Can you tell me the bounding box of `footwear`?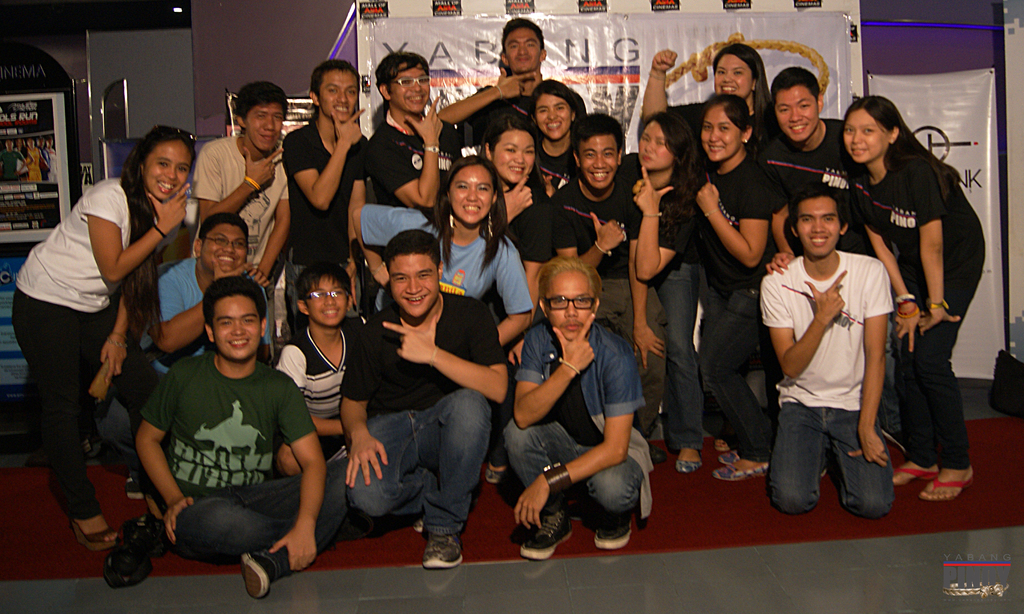
x1=717 y1=439 x2=727 y2=448.
